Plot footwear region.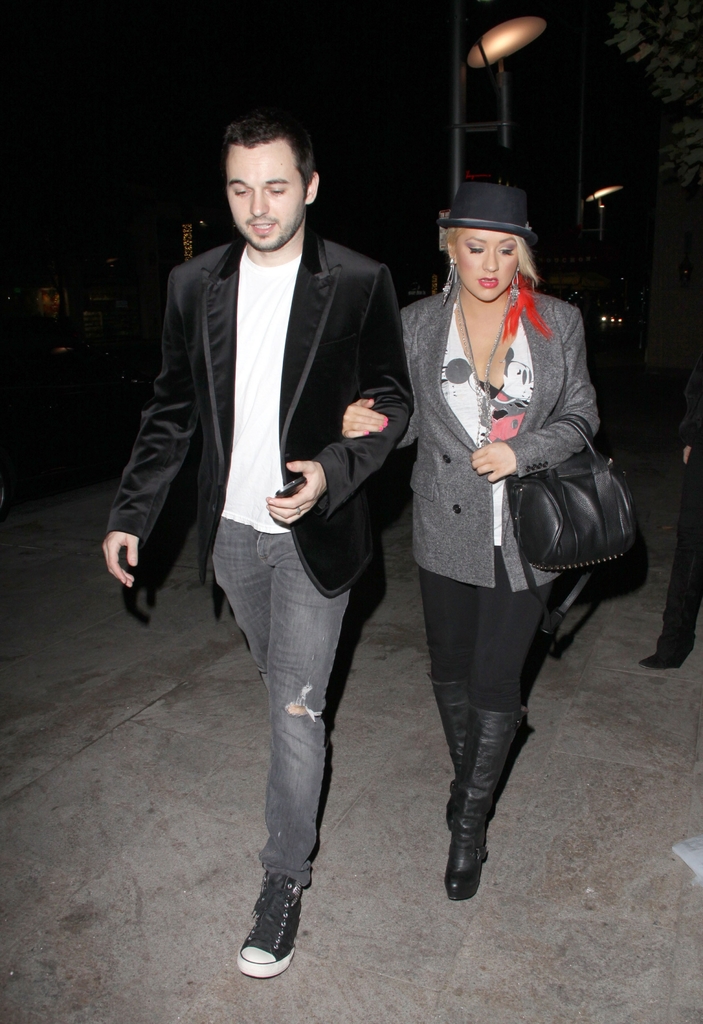
Plotted at [left=237, top=874, right=312, bottom=990].
